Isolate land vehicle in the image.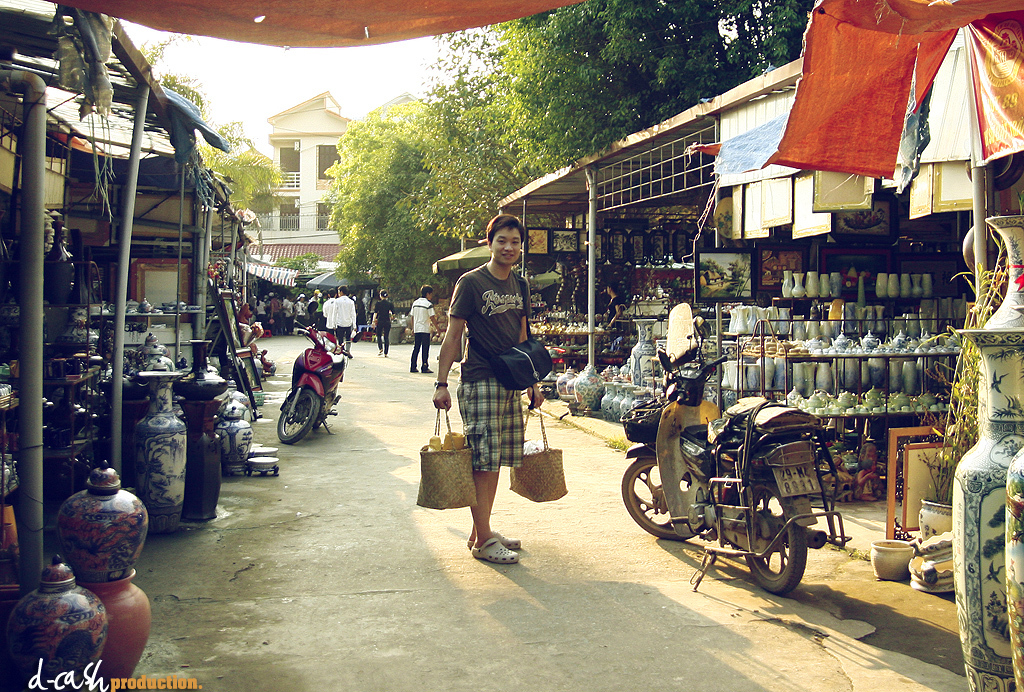
Isolated region: pyautogui.locateOnScreen(639, 384, 858, 607).
